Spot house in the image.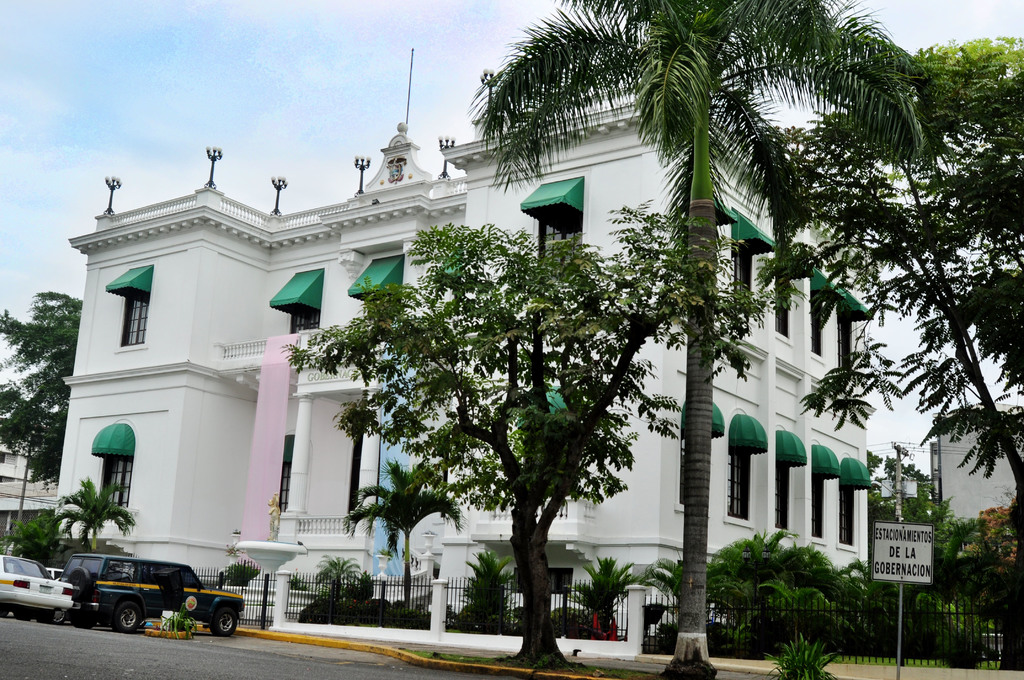
house found at bbox=(930, 371, 1023, 574).
